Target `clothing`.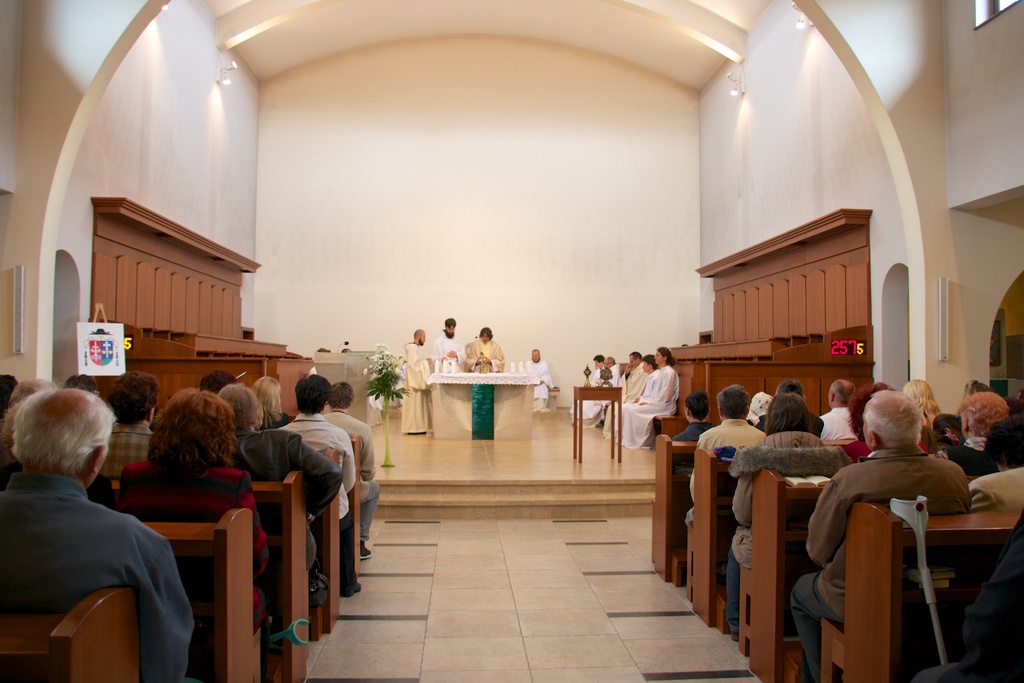
Target region: <bbox>724, 436, 844, 635</bbox>.
